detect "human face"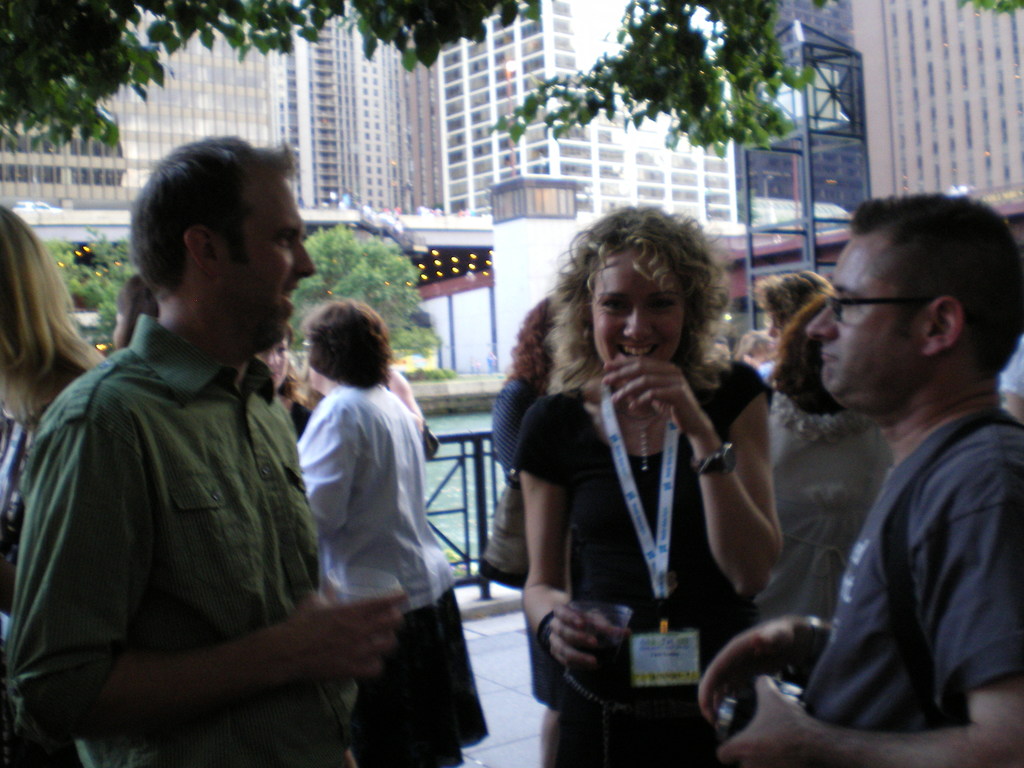
bbox=[590, 246, 689, 374]
